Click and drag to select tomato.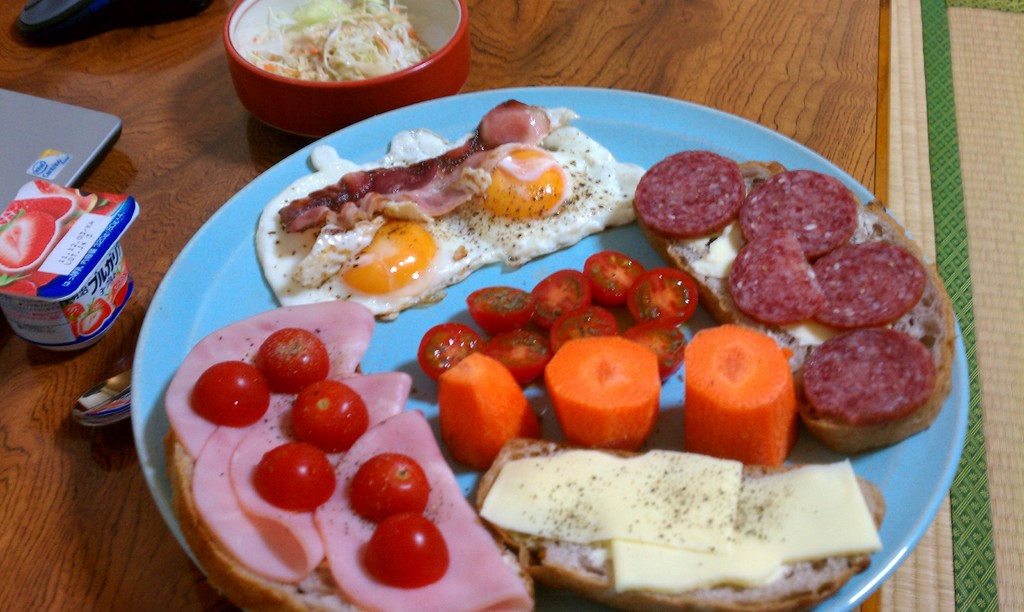
Selection: 289 390 368 456.
